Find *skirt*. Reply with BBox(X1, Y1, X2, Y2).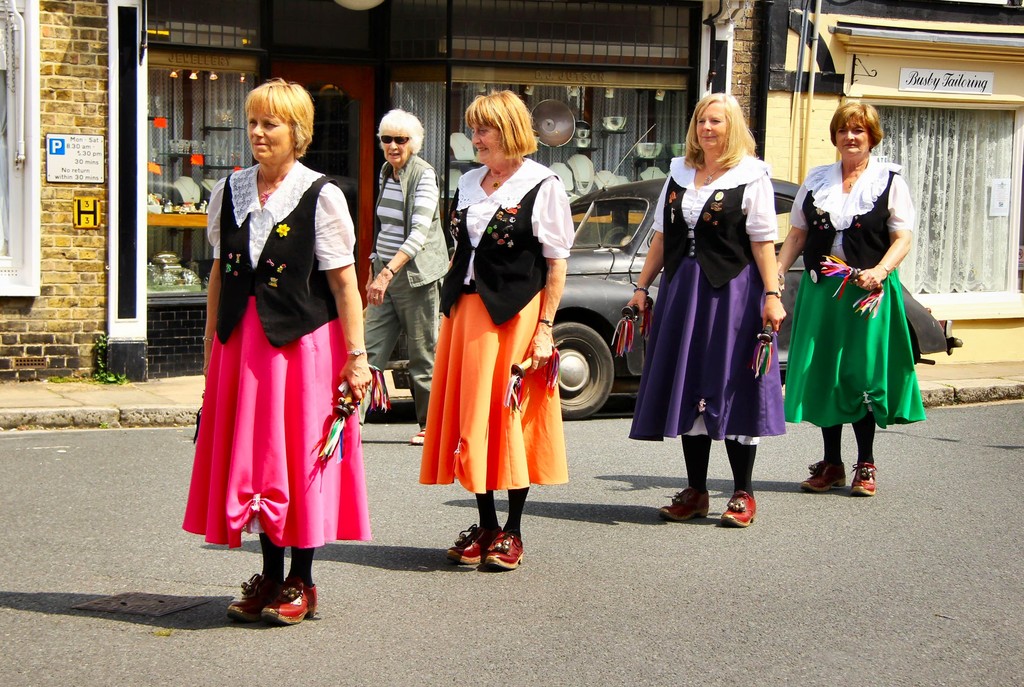
BBox(181, 289, 376, 549).
